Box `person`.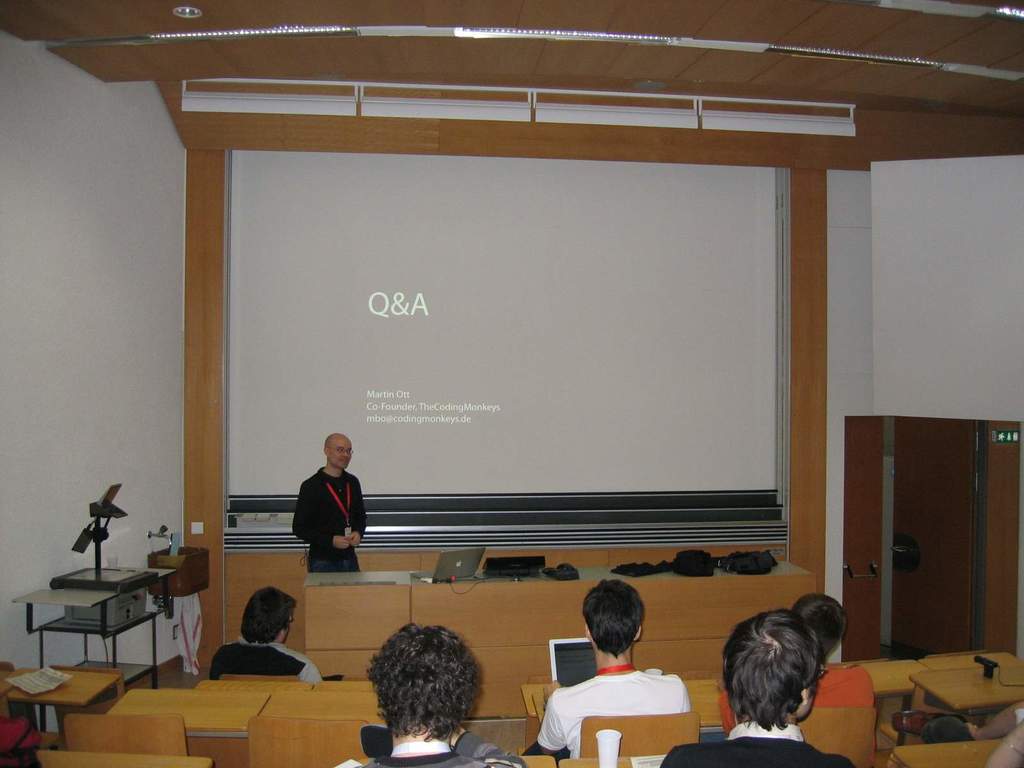
locate(287, 426, 367, 577).
